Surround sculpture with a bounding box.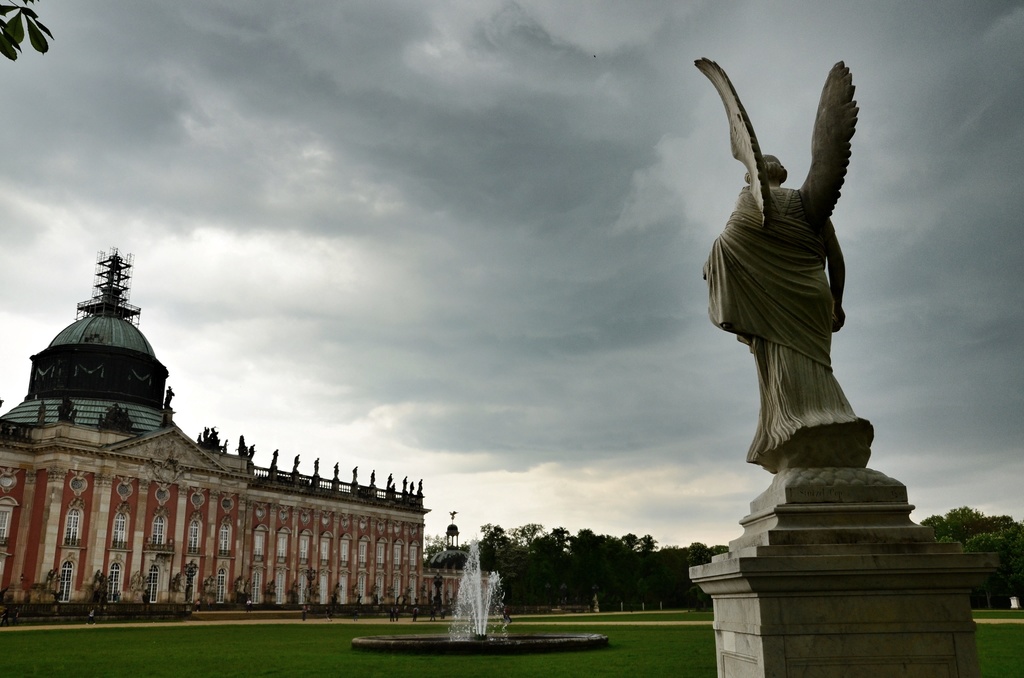
left=235, top=574, right=243, bottom=592.
